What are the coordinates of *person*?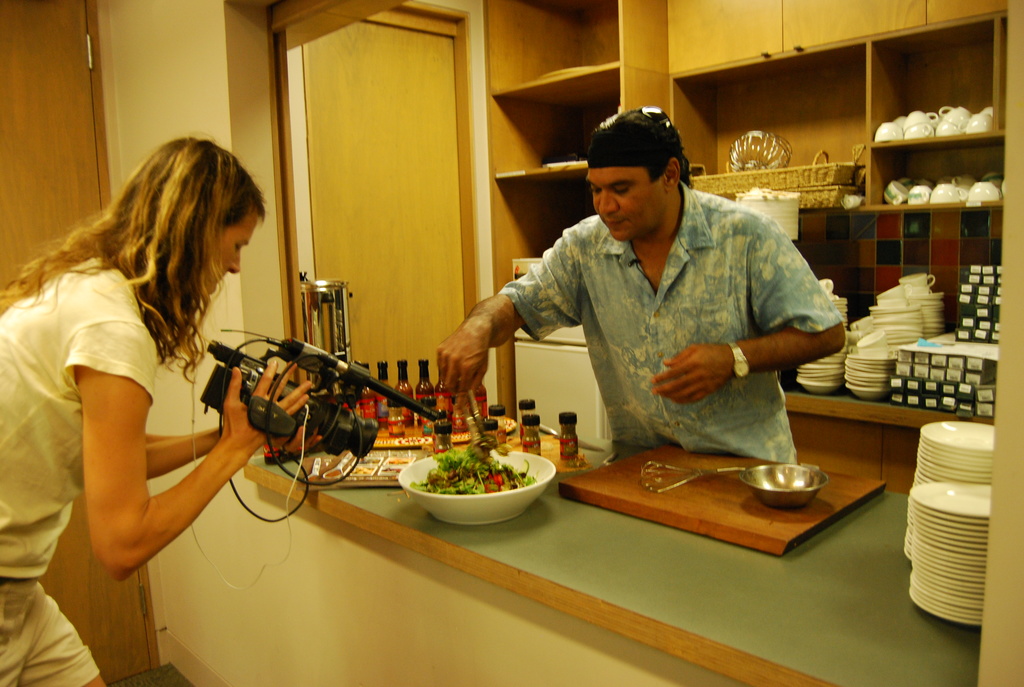
{"x1": 0, "y1": 129, "x2": 332, "y2": 686}.
